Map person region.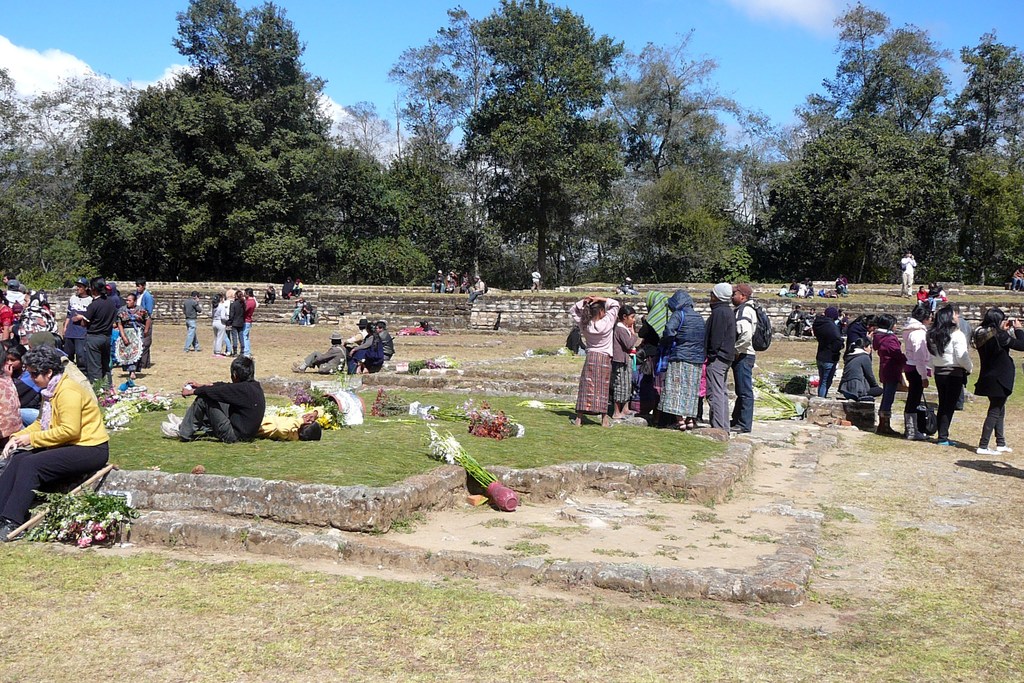
Mapped to Rect(0, 365, 26, 440).
